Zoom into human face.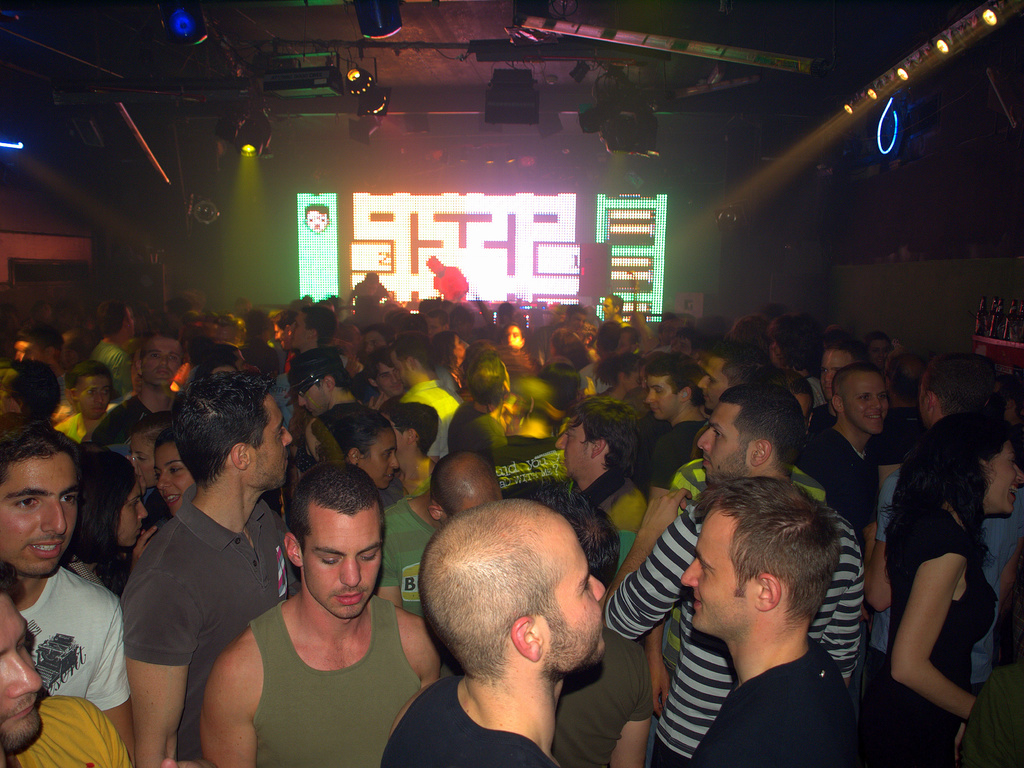
Zoom target: box(535, 535, 607, 673).
